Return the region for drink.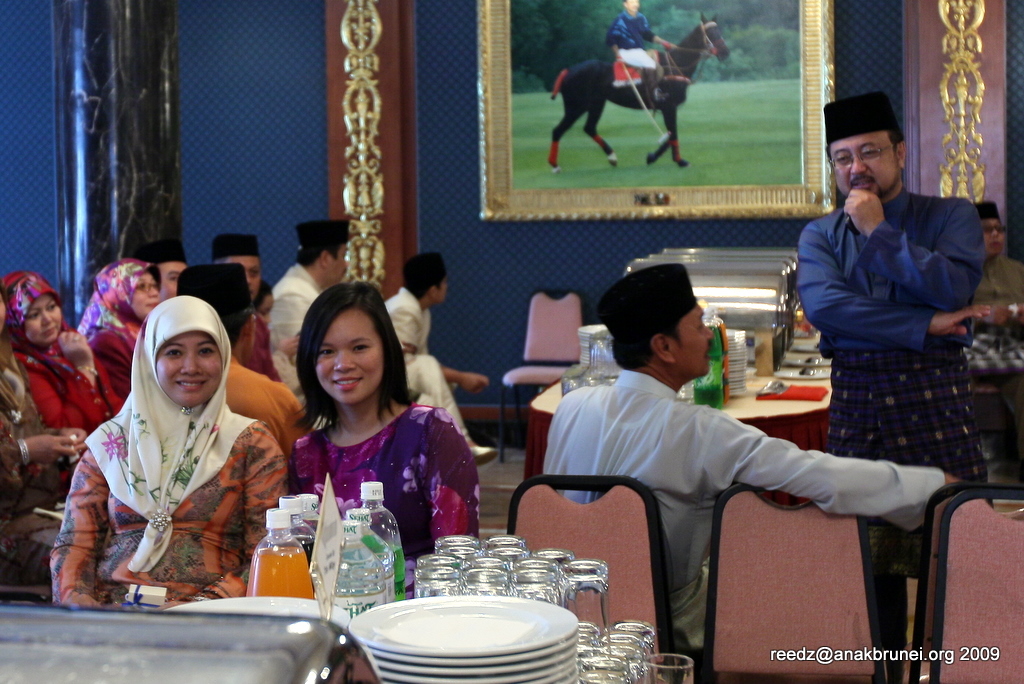
244/547/316/600.
